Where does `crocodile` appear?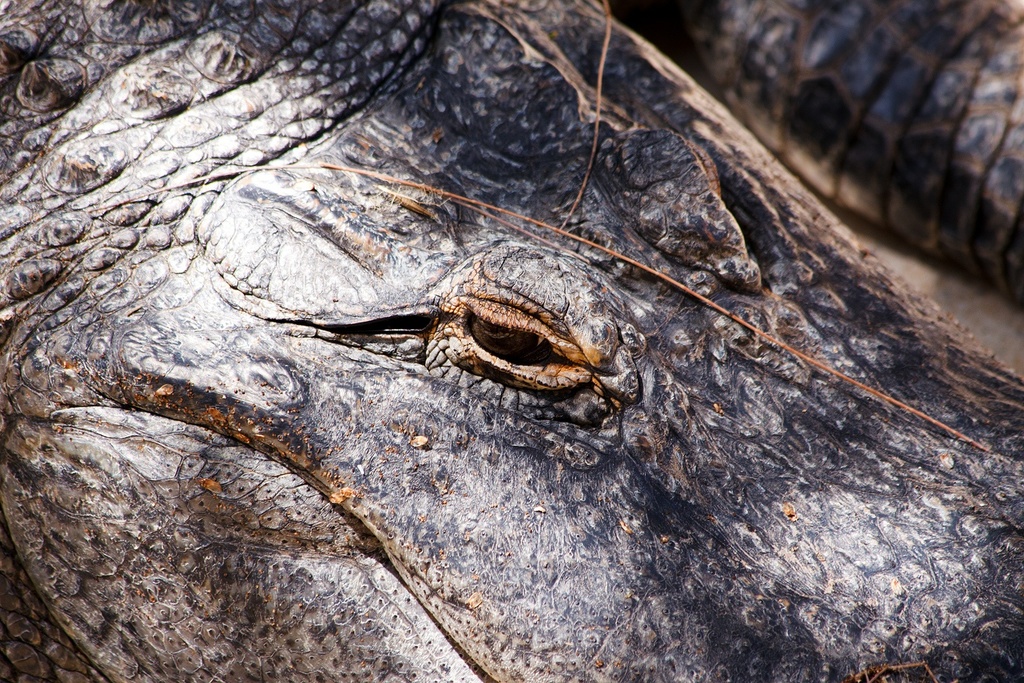
Appears at region(0, 0, 1023, 682).
